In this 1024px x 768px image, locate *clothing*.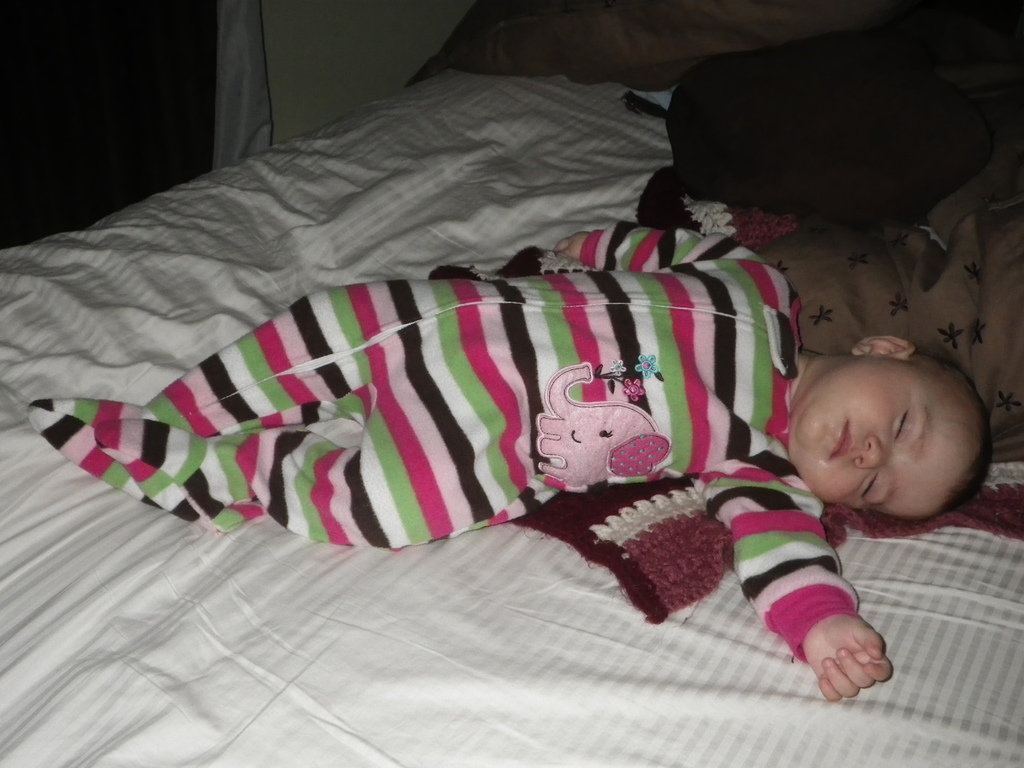
Bounding box: BBox(103, 227, 862, 580).
